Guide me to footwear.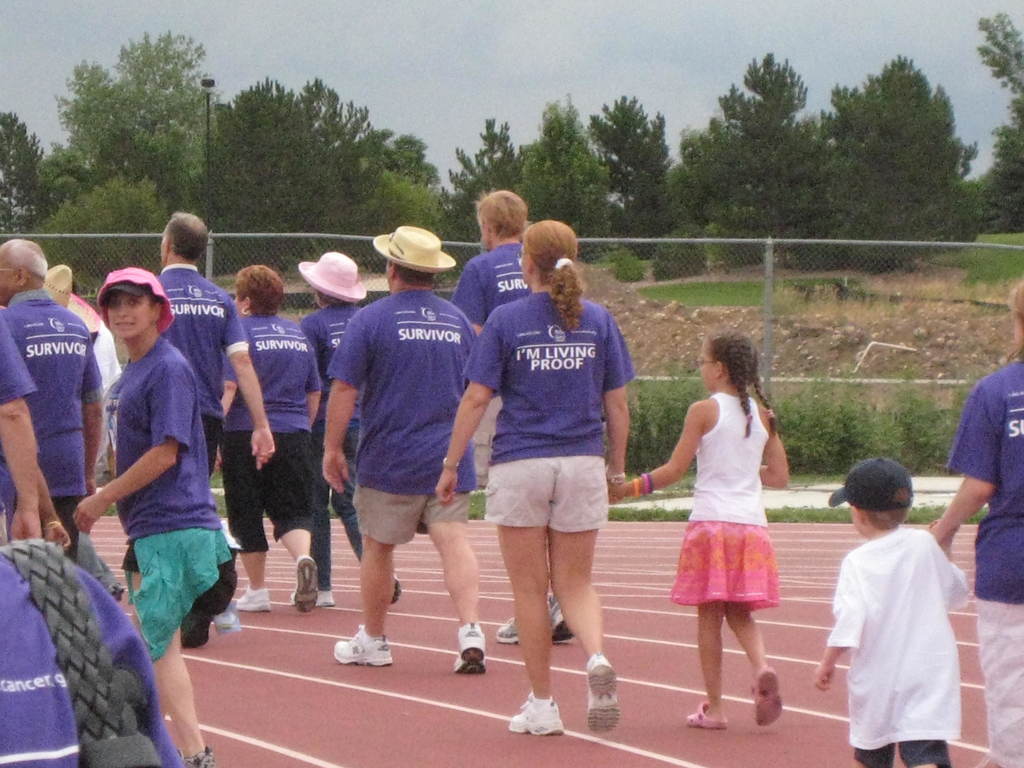
Guidance: (left=510, top=691, right=563, bottom=737).
